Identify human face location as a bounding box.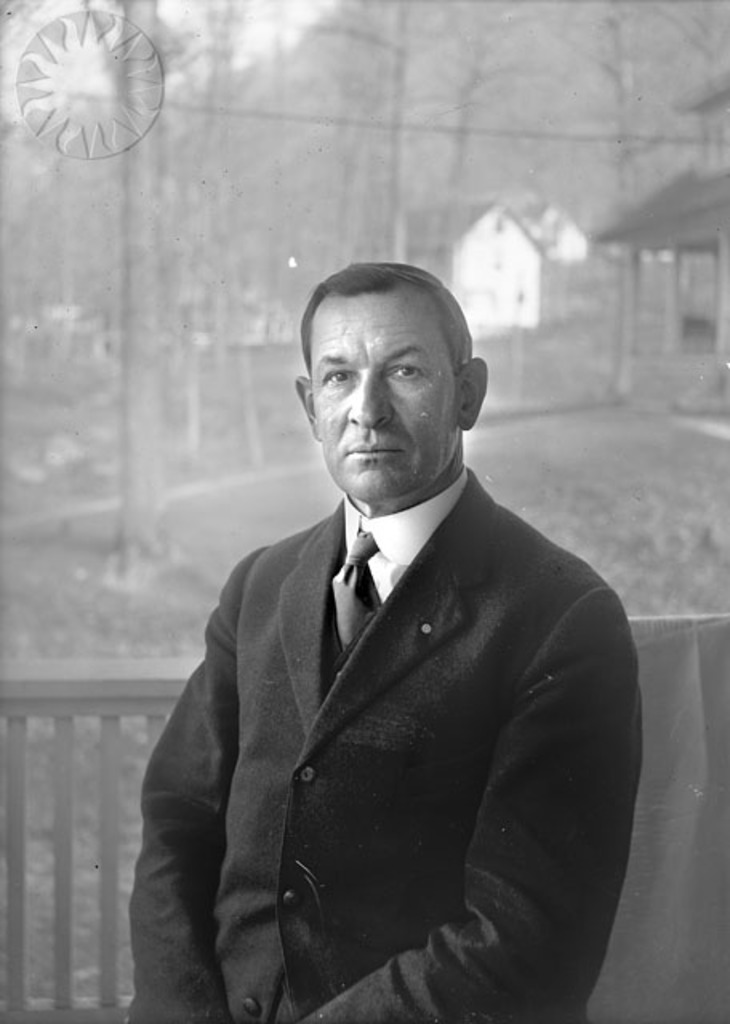
box(306, 294, 461, 504).
